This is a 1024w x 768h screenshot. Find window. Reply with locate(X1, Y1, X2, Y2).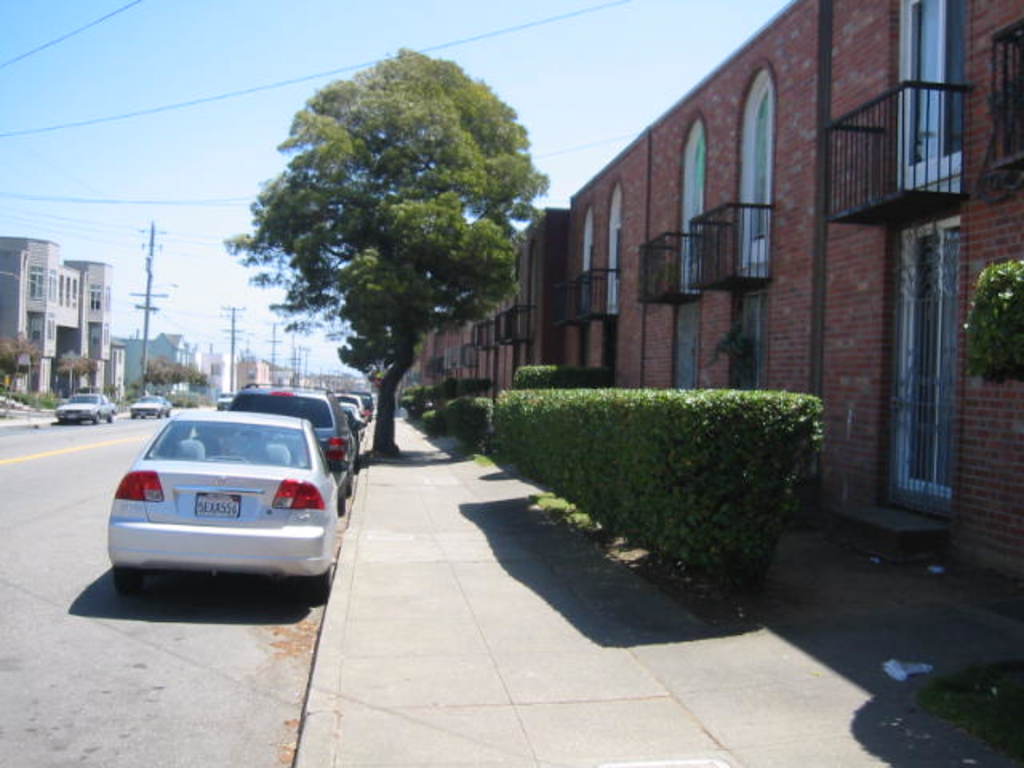
locate(901, 0, 958, 192).
